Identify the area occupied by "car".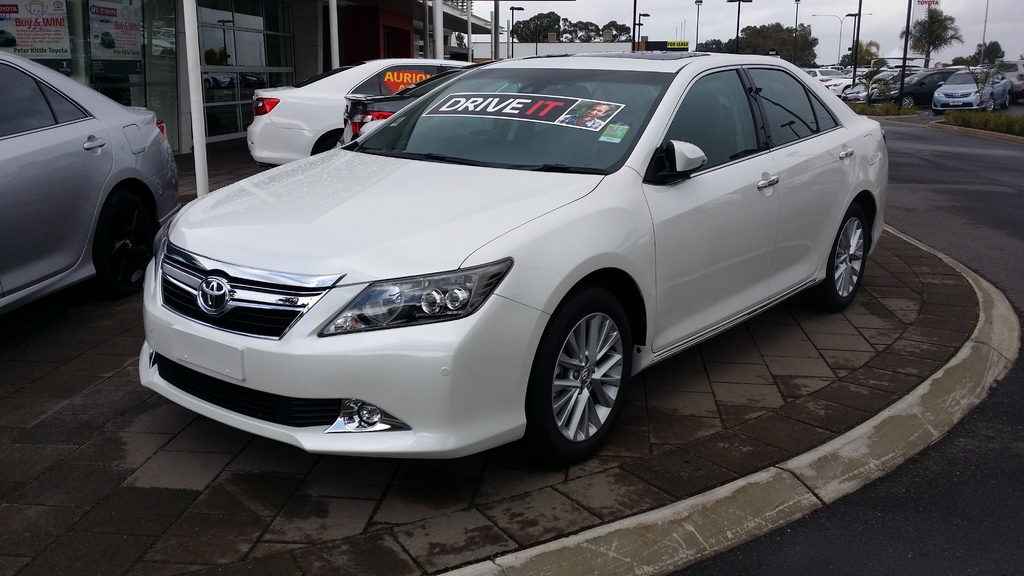
Area: bbox(237, 56, 488, 164).
